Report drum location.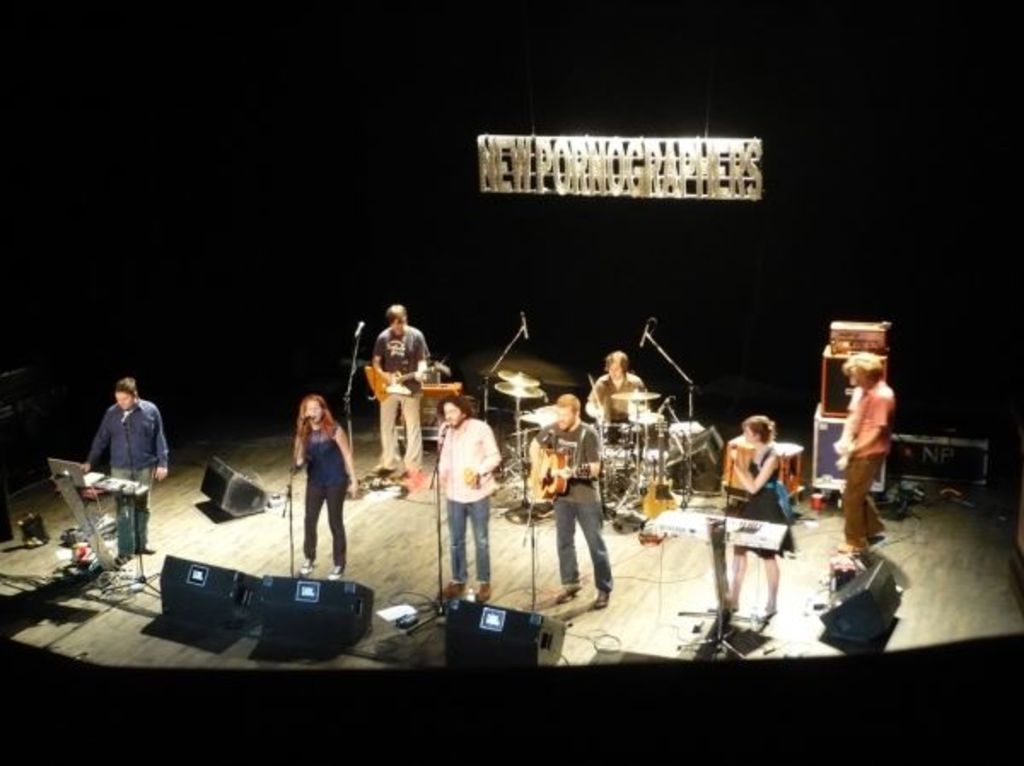
Report: bbox=[529, 399, 560, 432].
